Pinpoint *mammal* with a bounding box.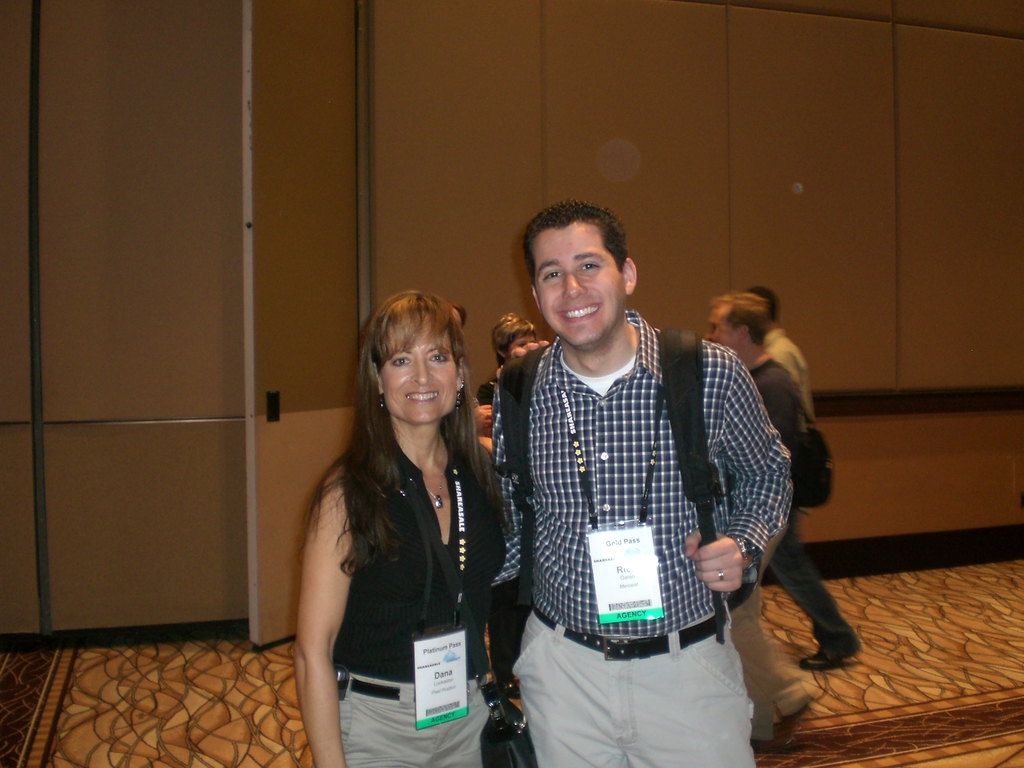
<bbox>476, 312, 537, 409</bbox>.
